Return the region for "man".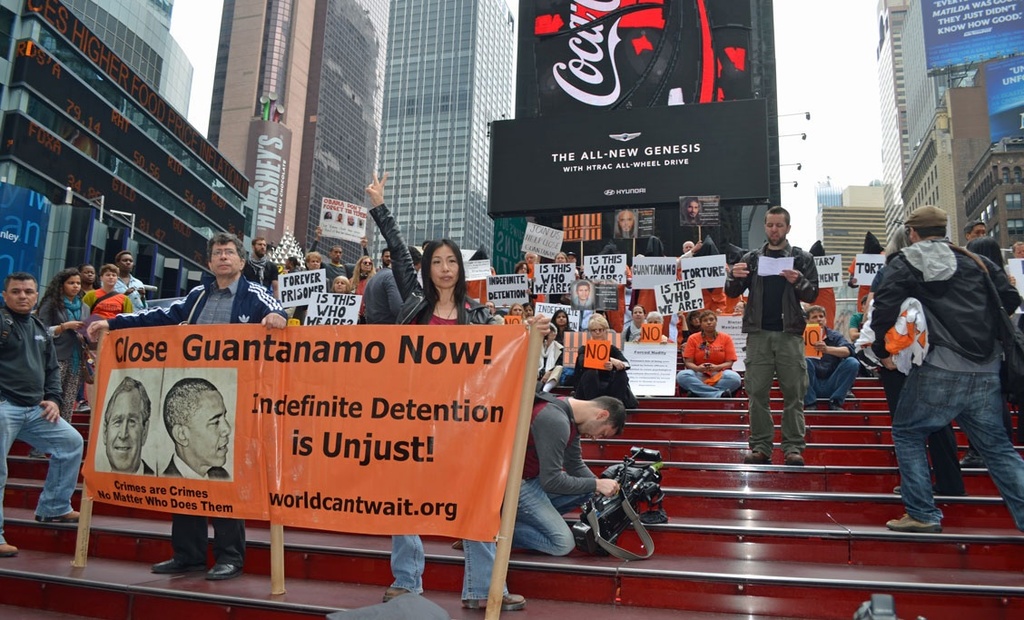
[790,300,868,406].
